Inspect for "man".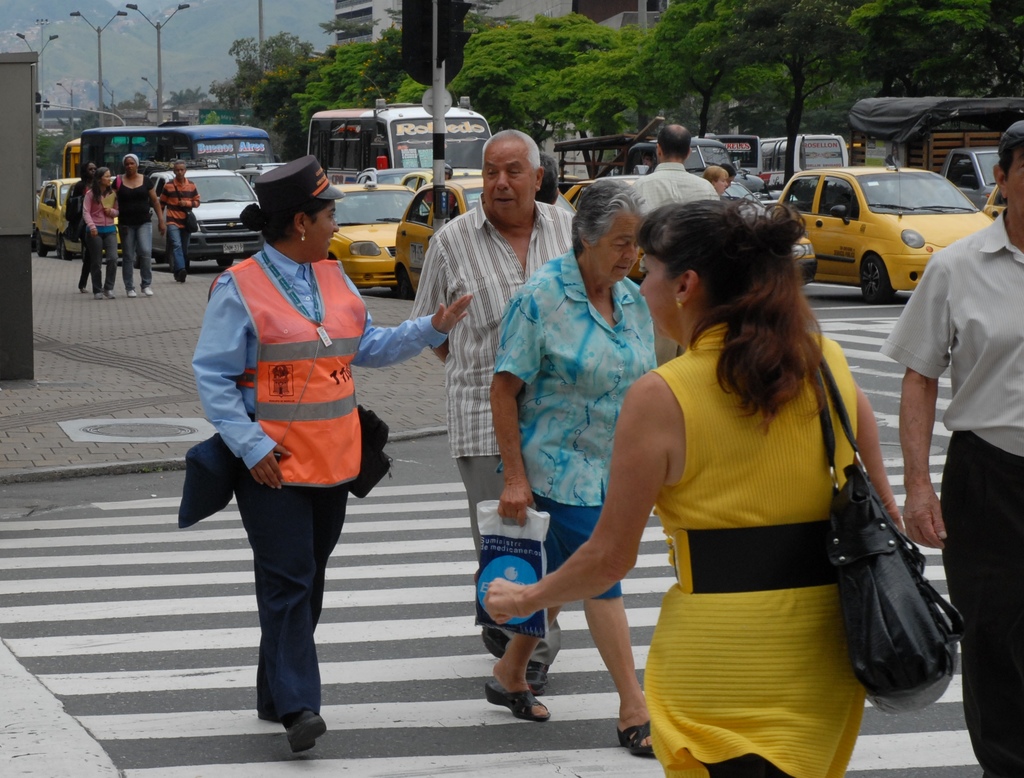
Inspection: <box>879,120,1023,777</box>.
